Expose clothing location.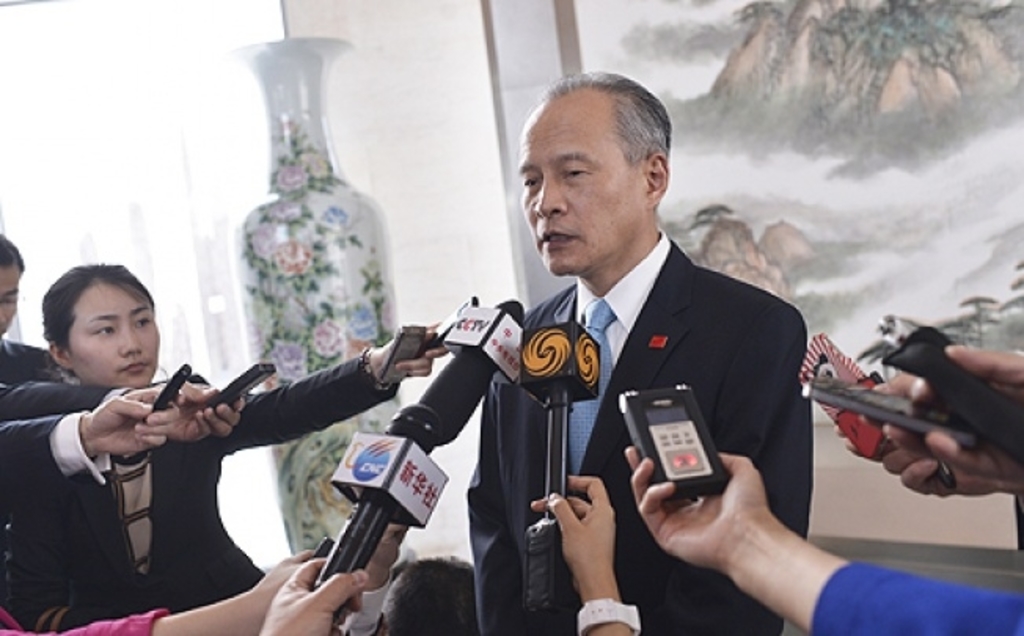
Exposed at box=[8, 309, 306, 627].
